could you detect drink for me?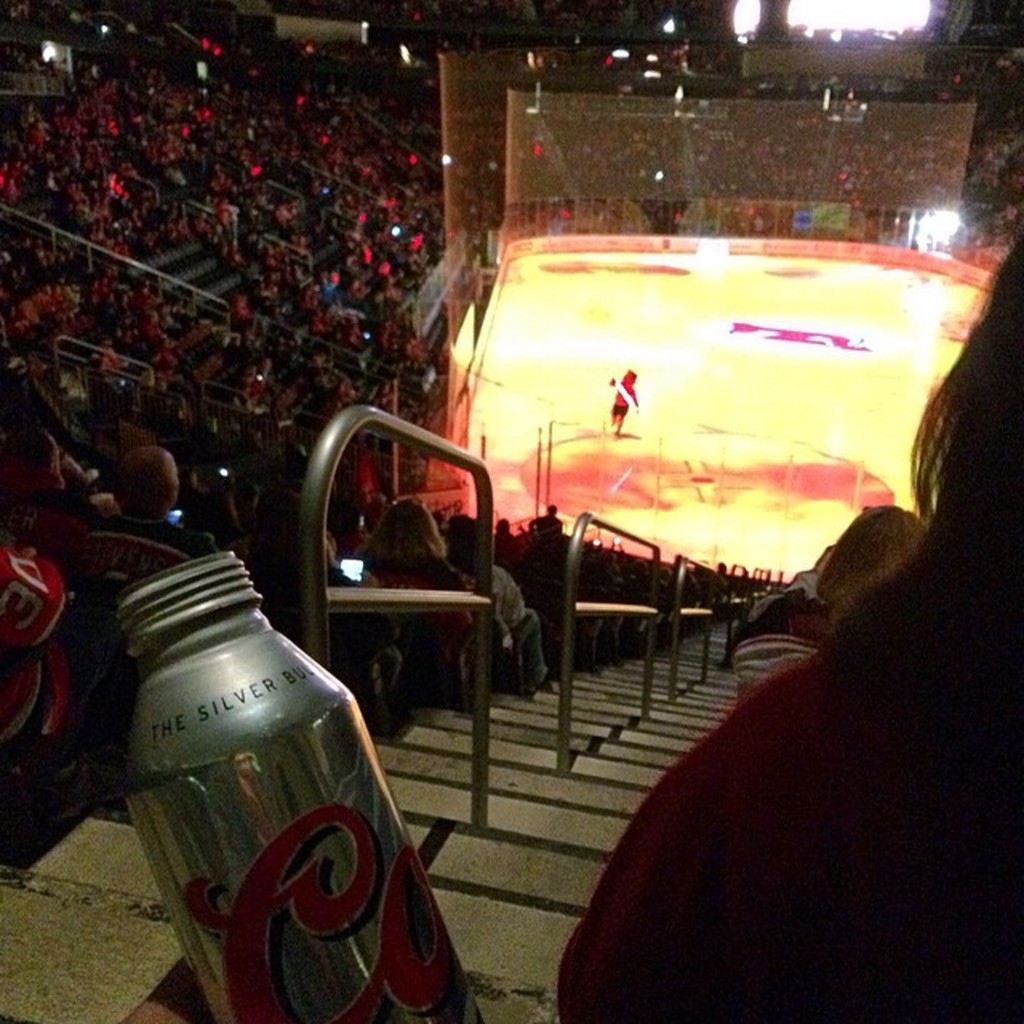
Detection result: BBox(99, 539, 490, 1022).
